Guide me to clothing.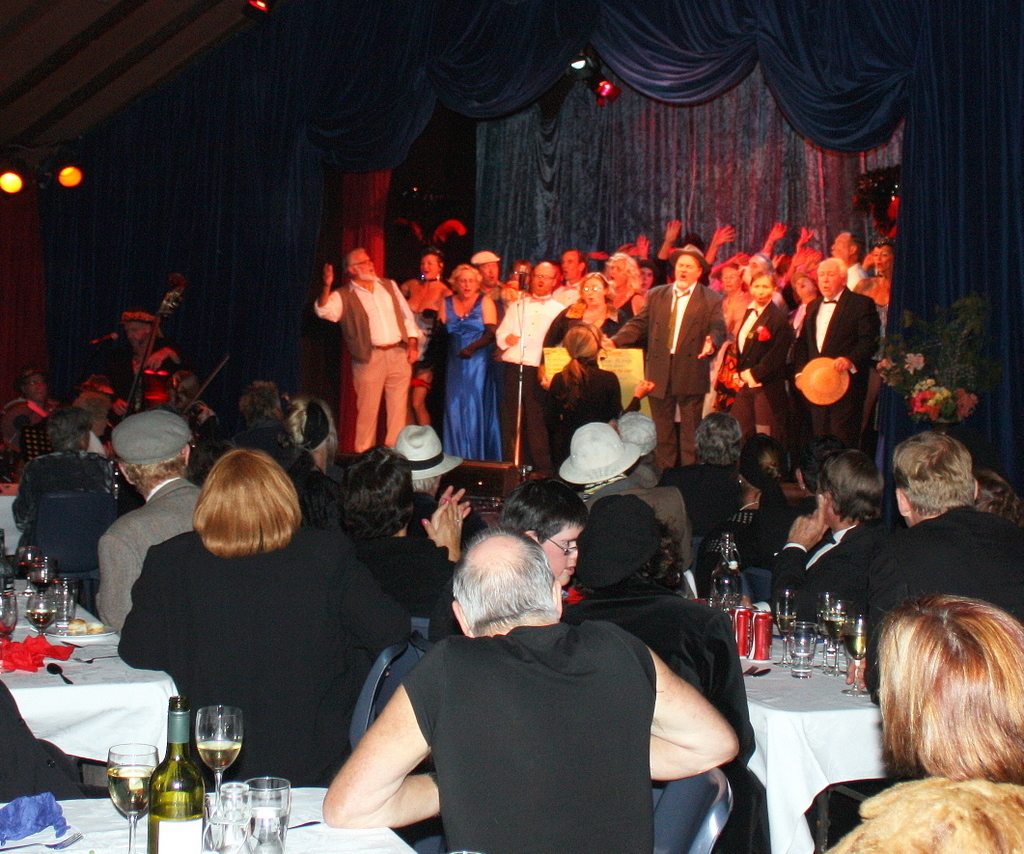
Guidance: {"left": 781, "top": 281, "right": 889, "bottom": 476}.
